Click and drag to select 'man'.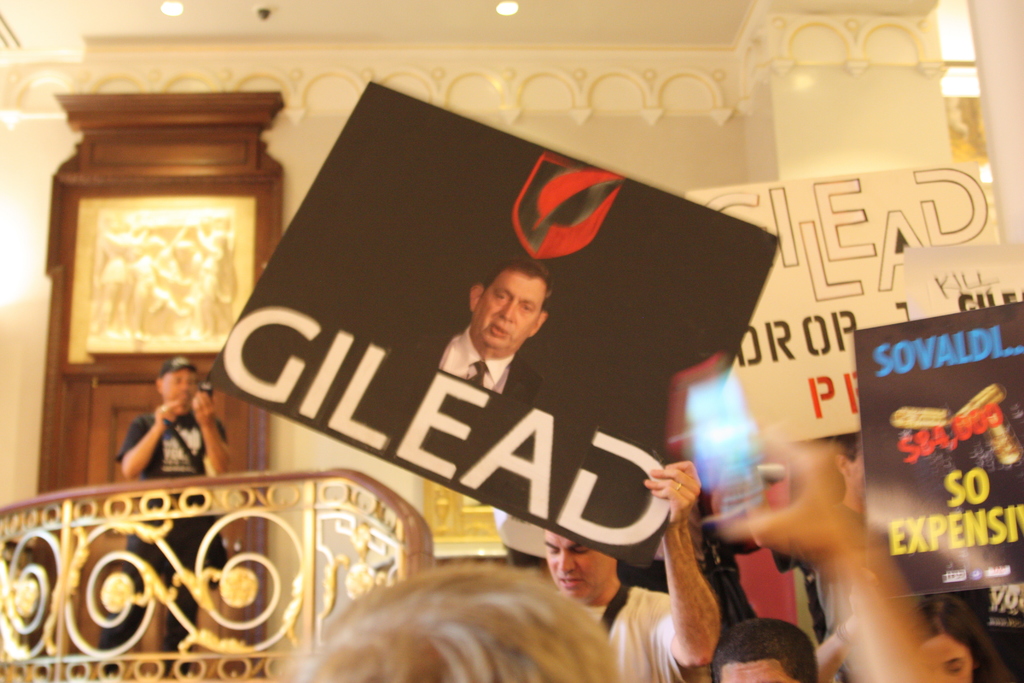
Selection: bbox=(92, 364, 229, 682).
